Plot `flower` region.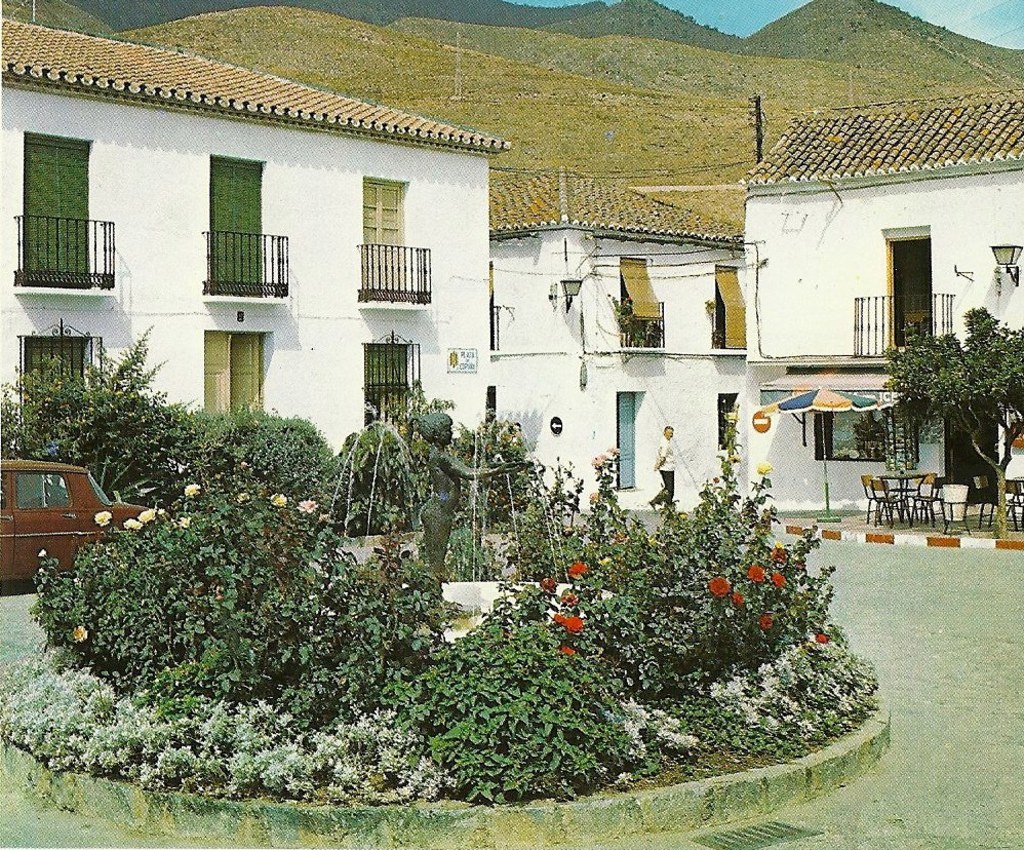
Plotted at (748,565,766,581).
